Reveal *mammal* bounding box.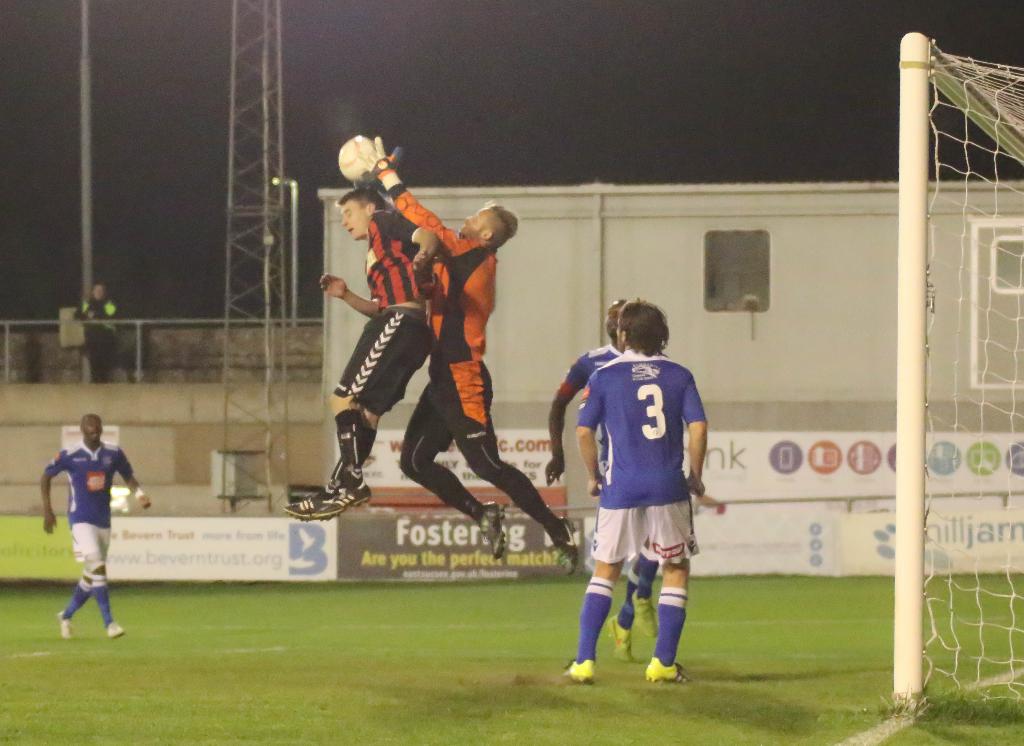
Revealed: bbox=[540, 305, 660, 664].
